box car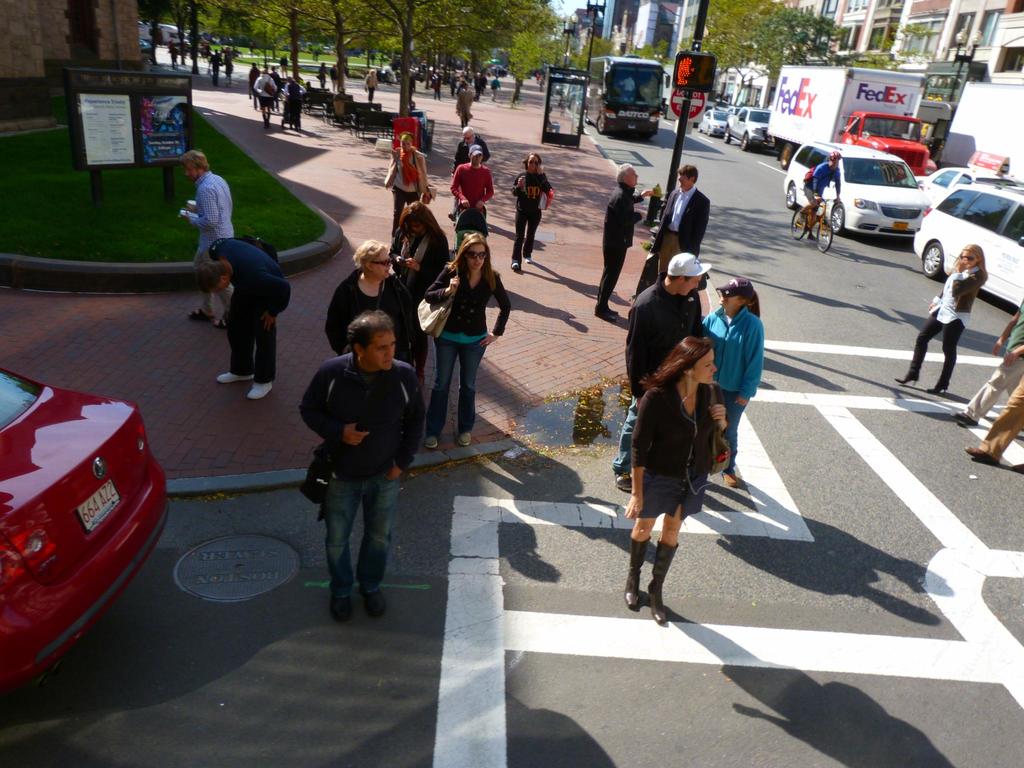
914,170,1023,223
